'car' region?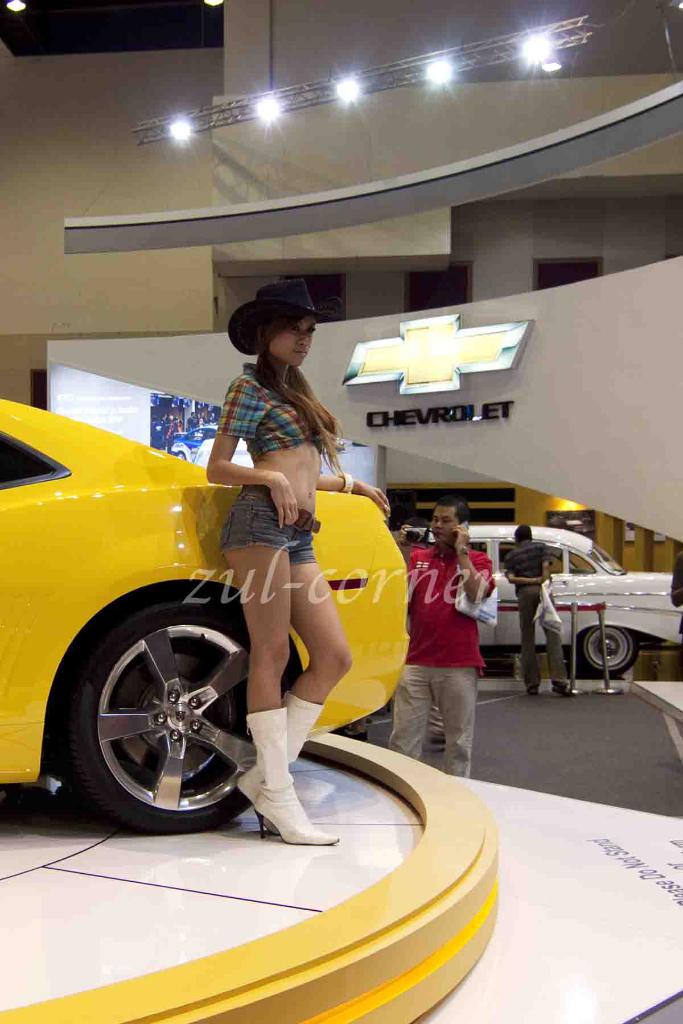
region(0, 396, 411, 829)
